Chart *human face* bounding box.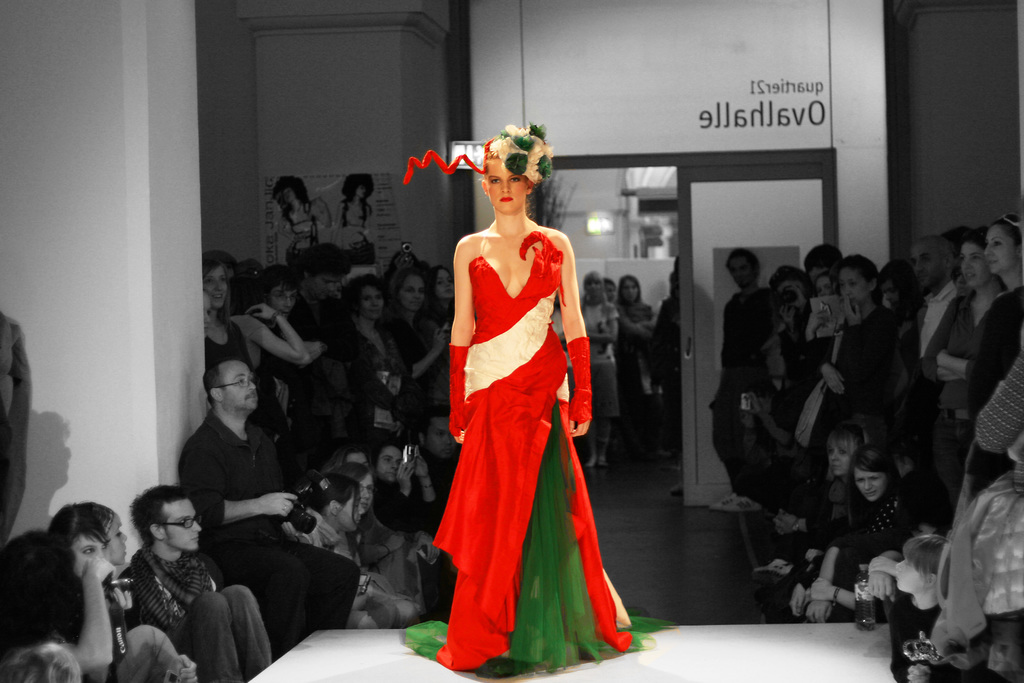
Charted: bbox(817, 278, 831, 295).
